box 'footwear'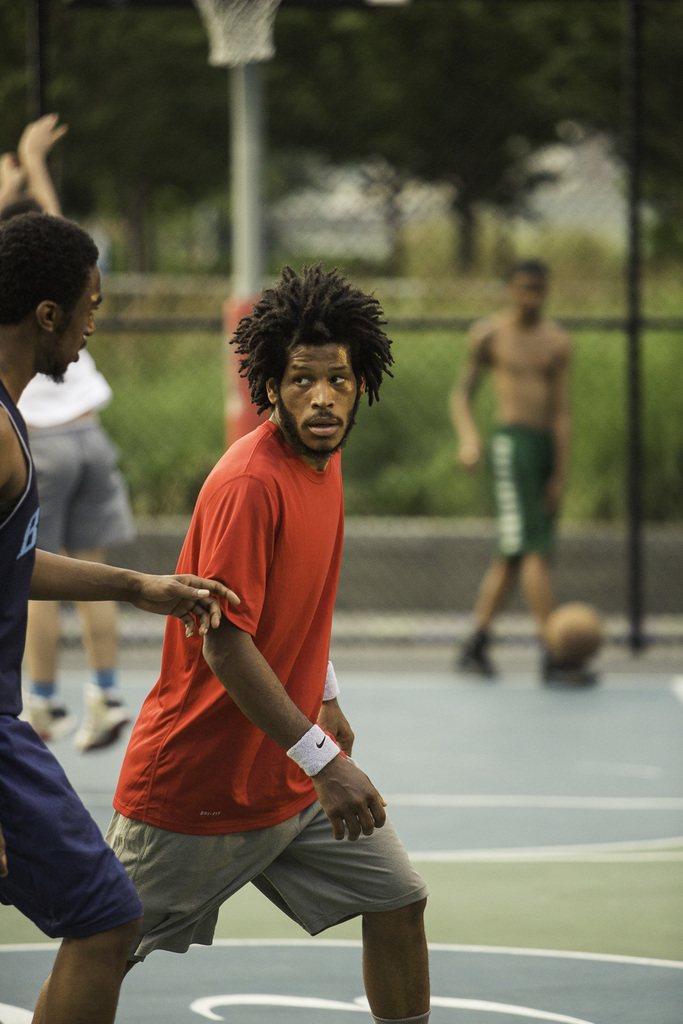
[x1=77, y1=669, x2=121, y2=756]
